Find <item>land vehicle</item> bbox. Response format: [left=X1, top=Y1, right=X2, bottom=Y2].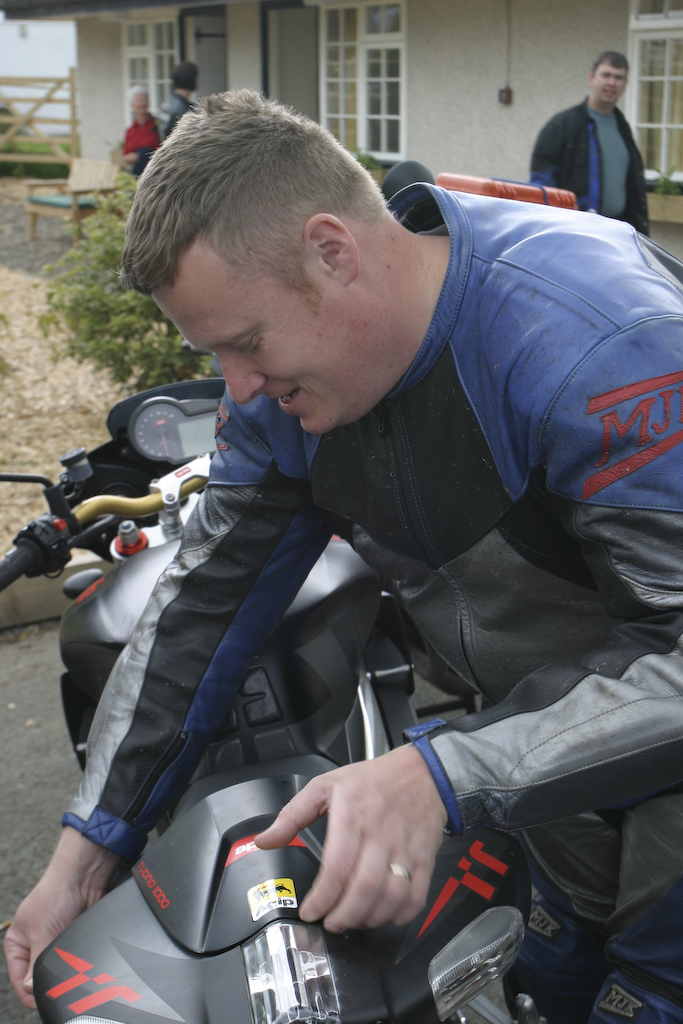
[left=0, top=158, right=553, bottom=1023].
